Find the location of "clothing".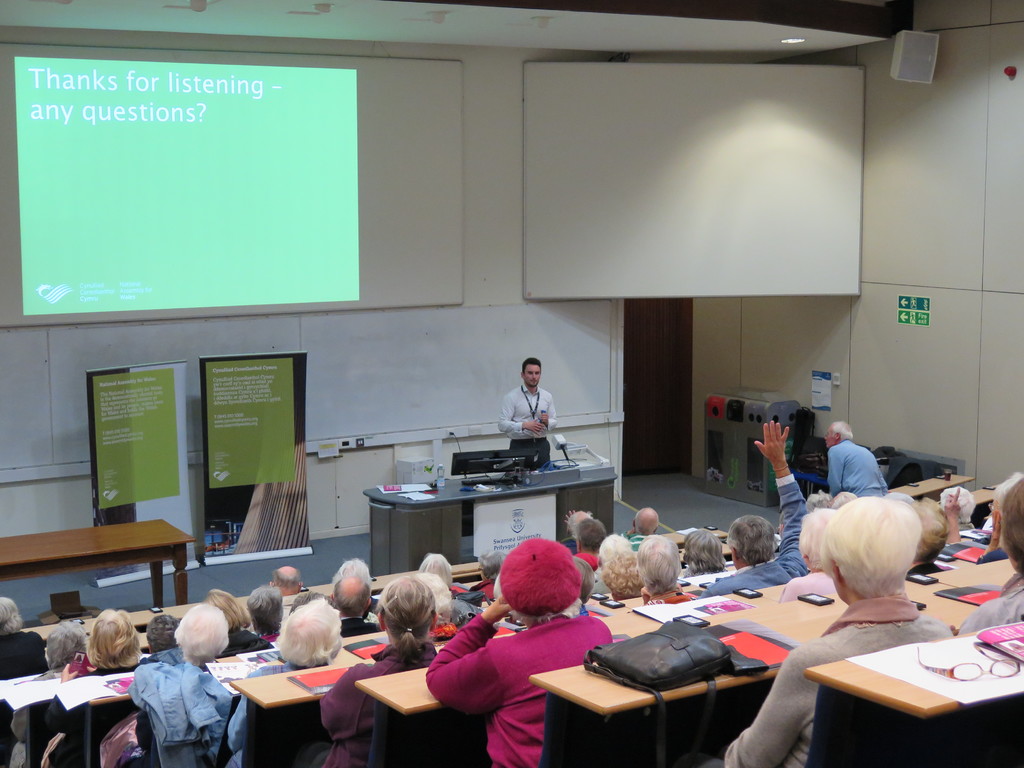
Location: 227, 657, 308, 767.
